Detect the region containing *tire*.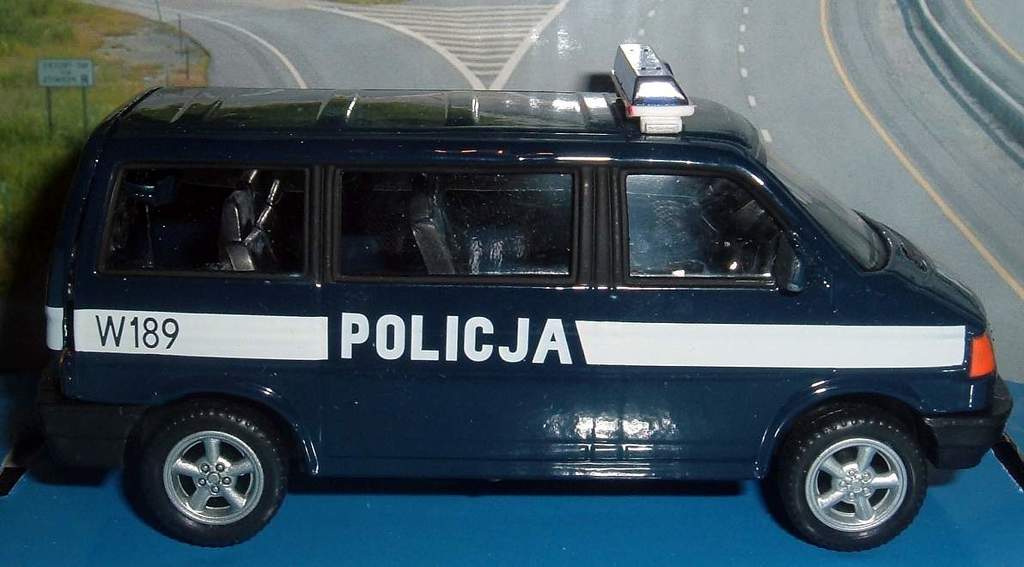
l=784, t=403, r=926, b=552.
